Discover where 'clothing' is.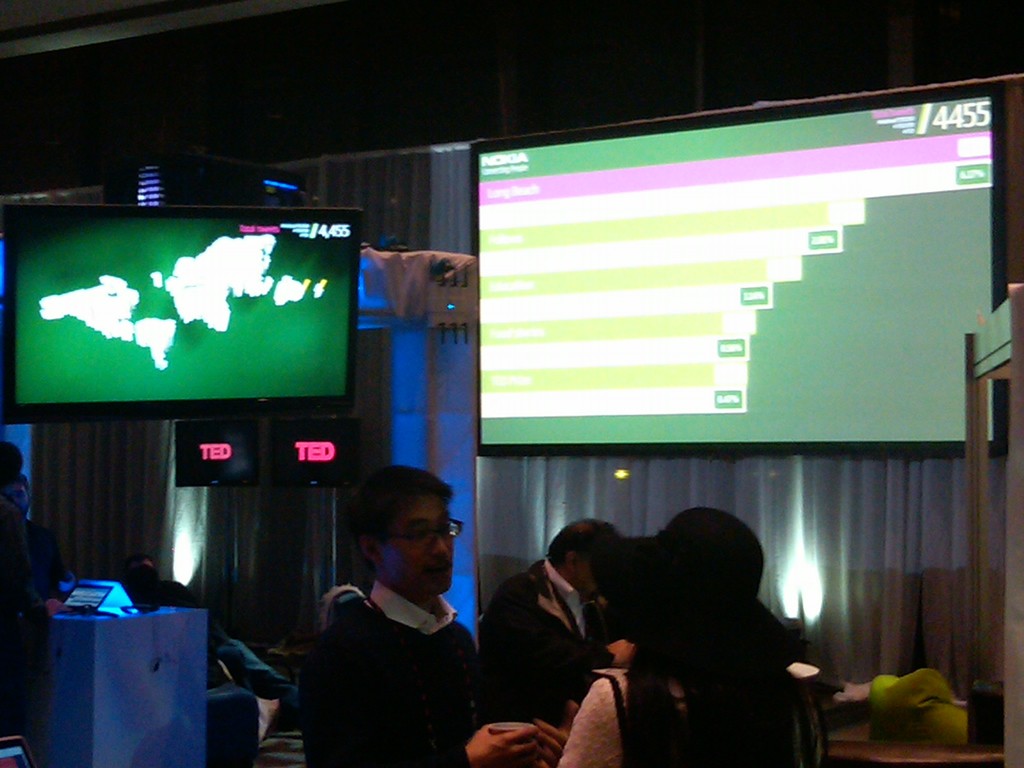
Discovered at box=[0, 518, 54, 742].
